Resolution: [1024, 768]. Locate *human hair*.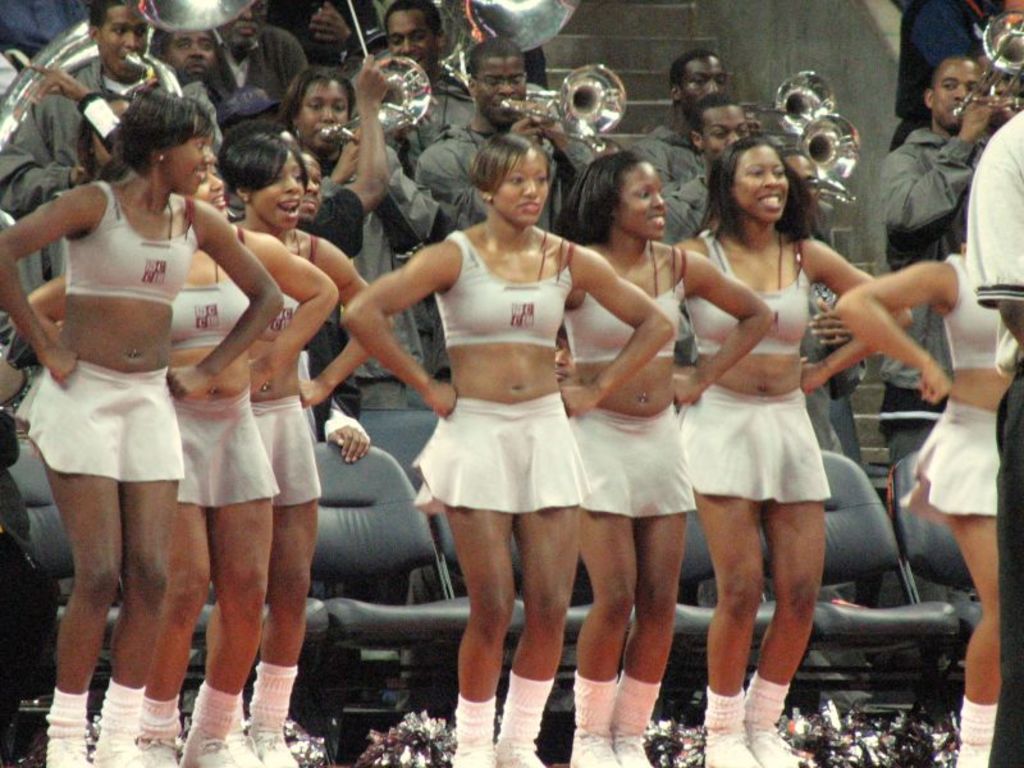
273:67:358:132.
